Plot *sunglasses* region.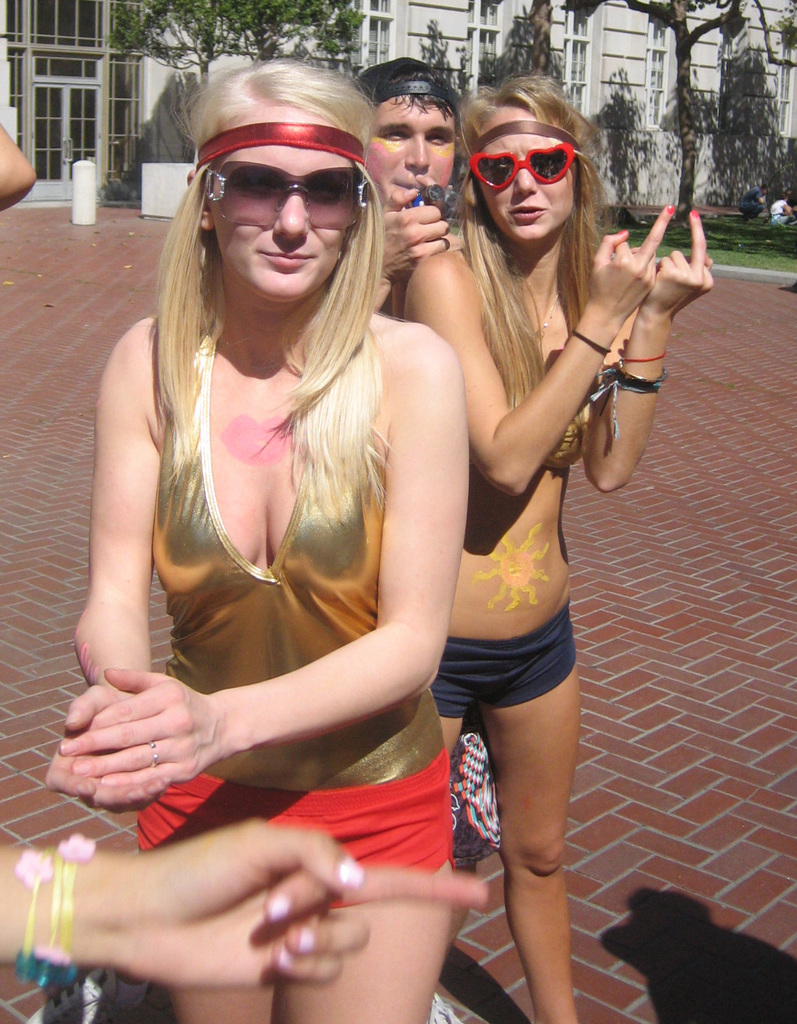
Plotted at locate(201, 138, 362, 236).
